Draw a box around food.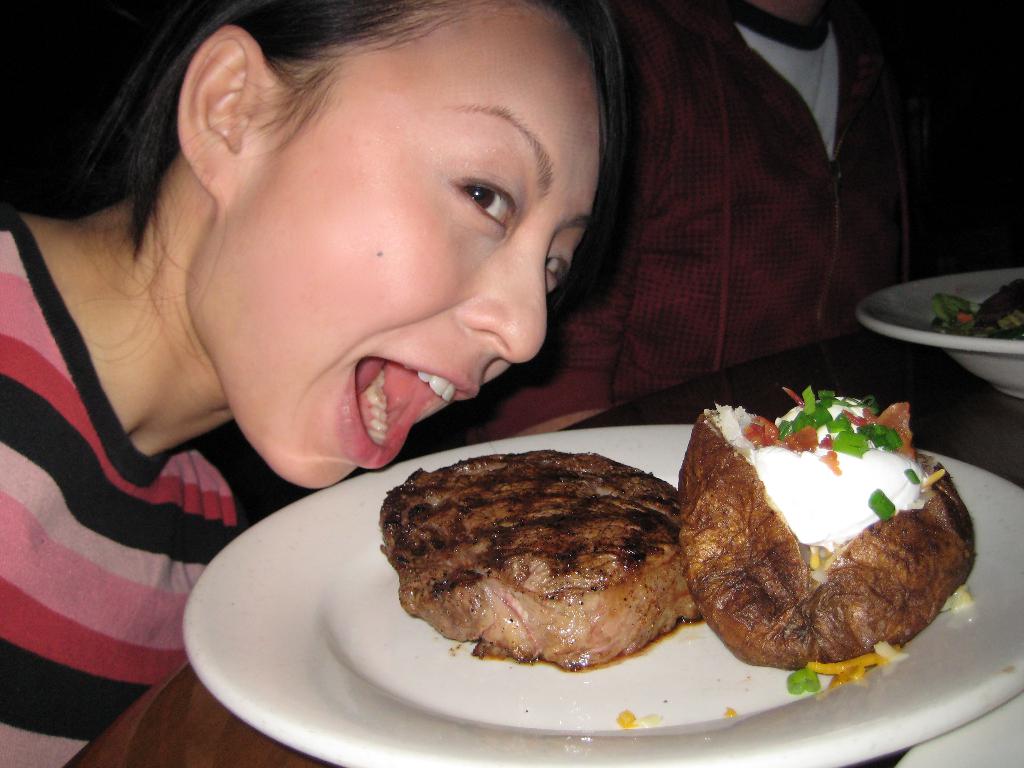
x1=726, y1=705, x2=739, y2=717.
